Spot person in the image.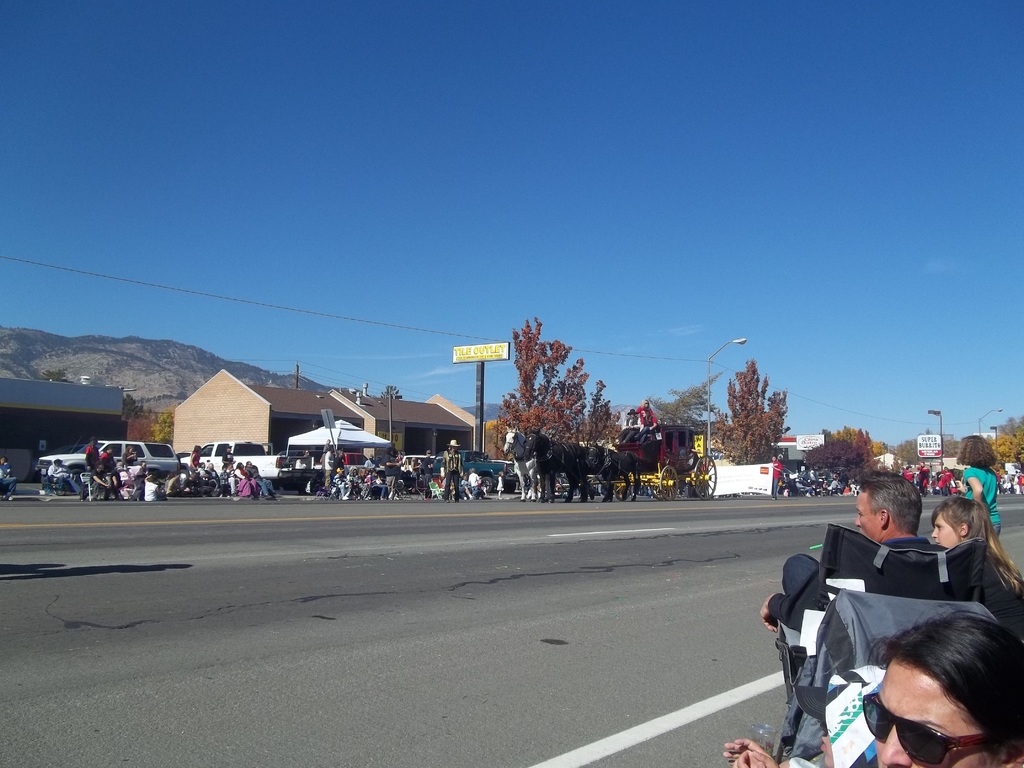
person found at detection(437, 442, 464, 504).
